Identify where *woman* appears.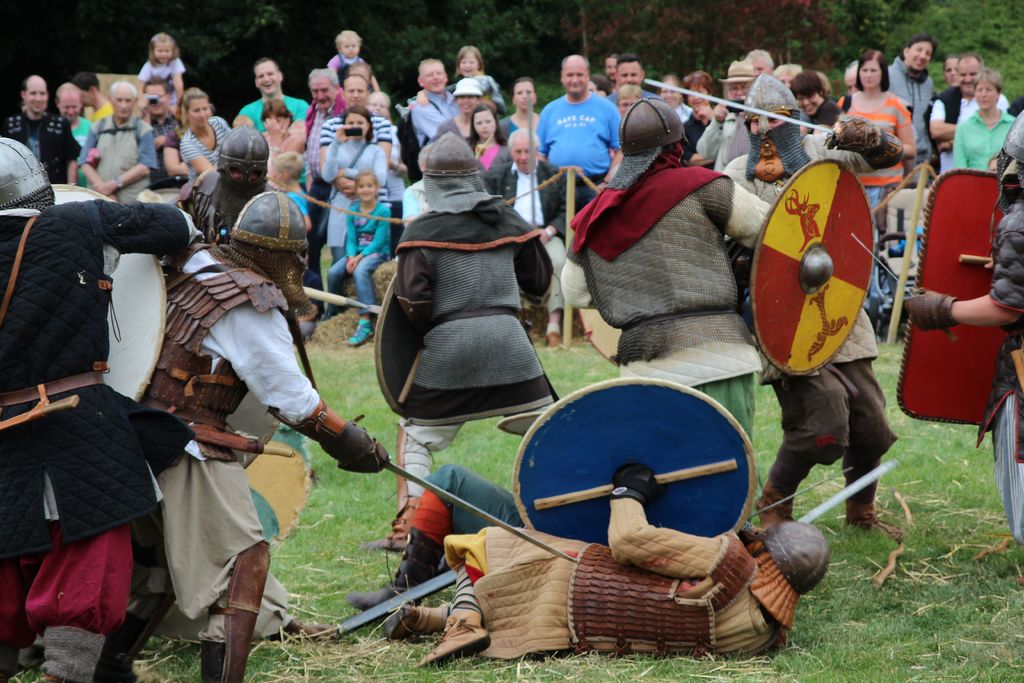
Appears at (left=949, top=67, right=1018, bottom=174).
